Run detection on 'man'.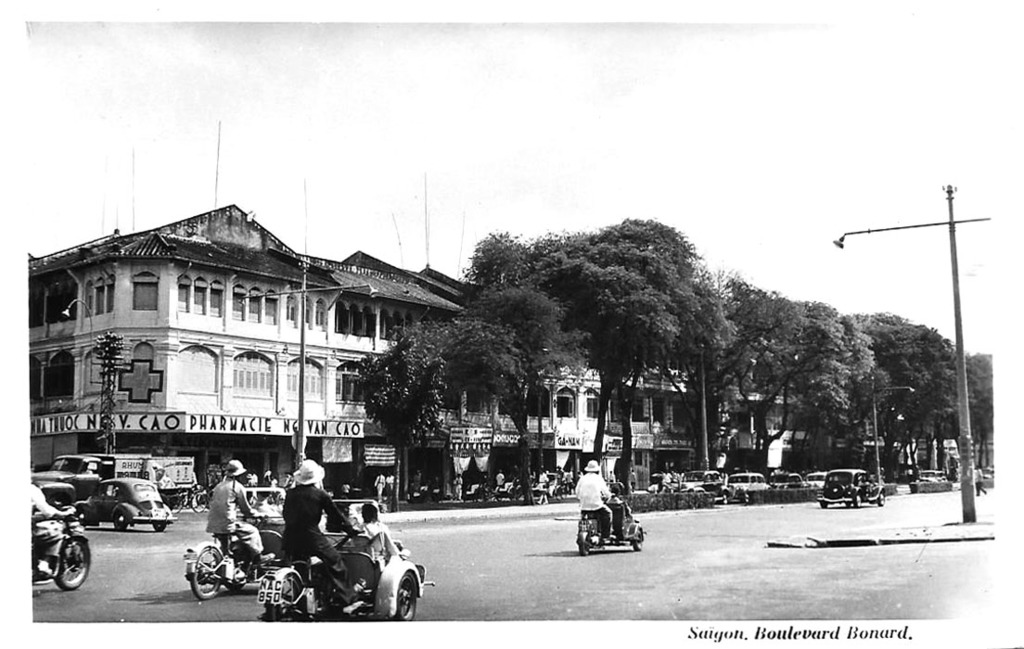
Result: select_region(288, 461, 365, 614).
